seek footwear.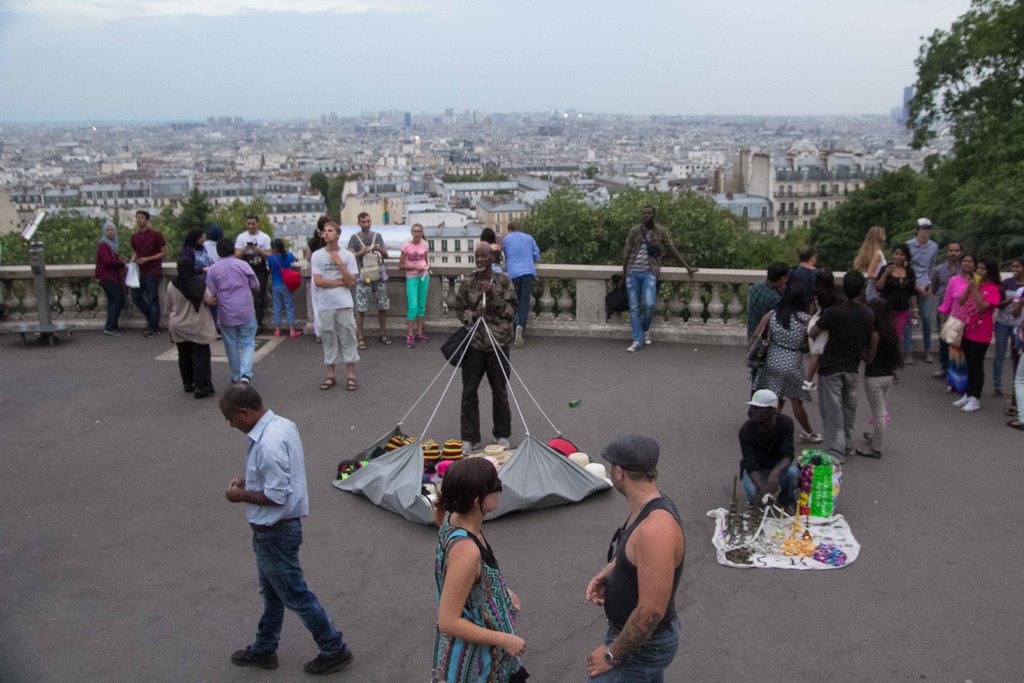
box=[933, 368, 945, 381].
